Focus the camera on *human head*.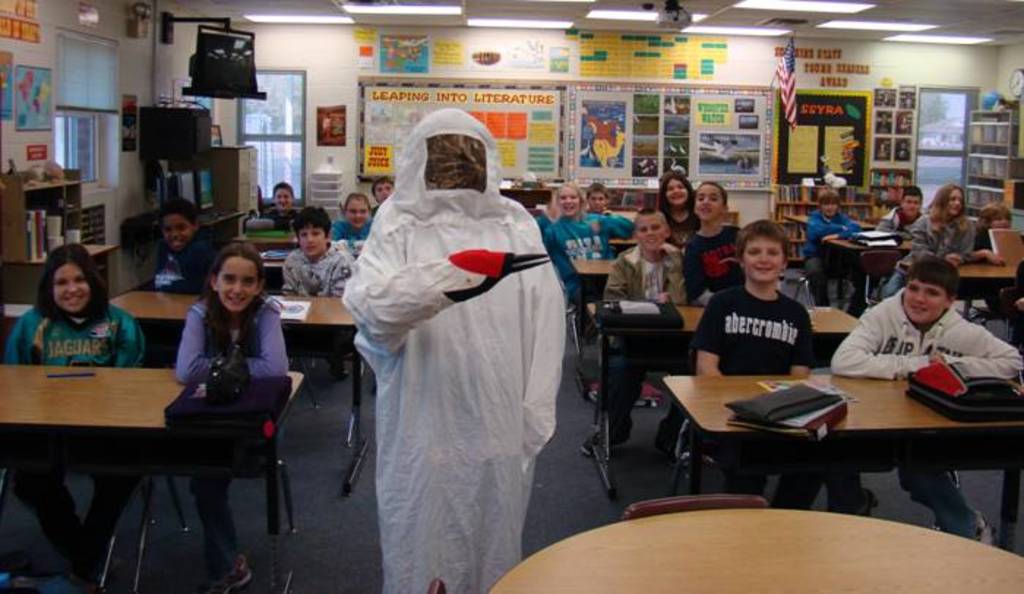
Focus region: <region>976, 205, 1012, 233</region>.
